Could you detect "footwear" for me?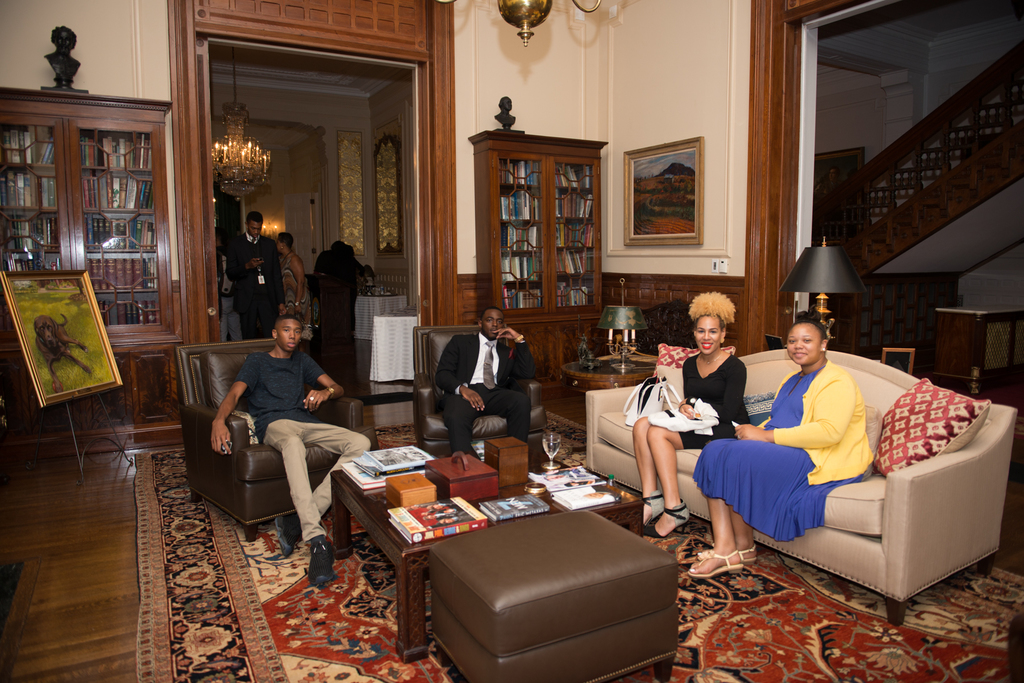
Detection result: x1=685 y1=542 x2=746 y2=578.
